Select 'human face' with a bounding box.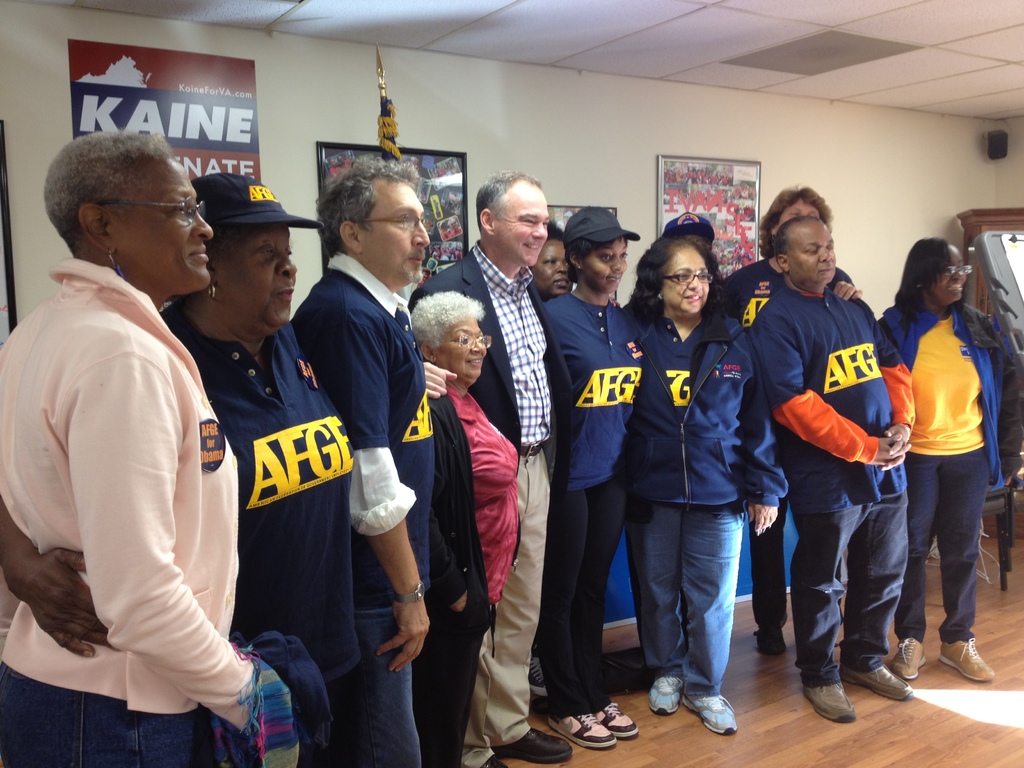
region(368, 183, 430, 289).
